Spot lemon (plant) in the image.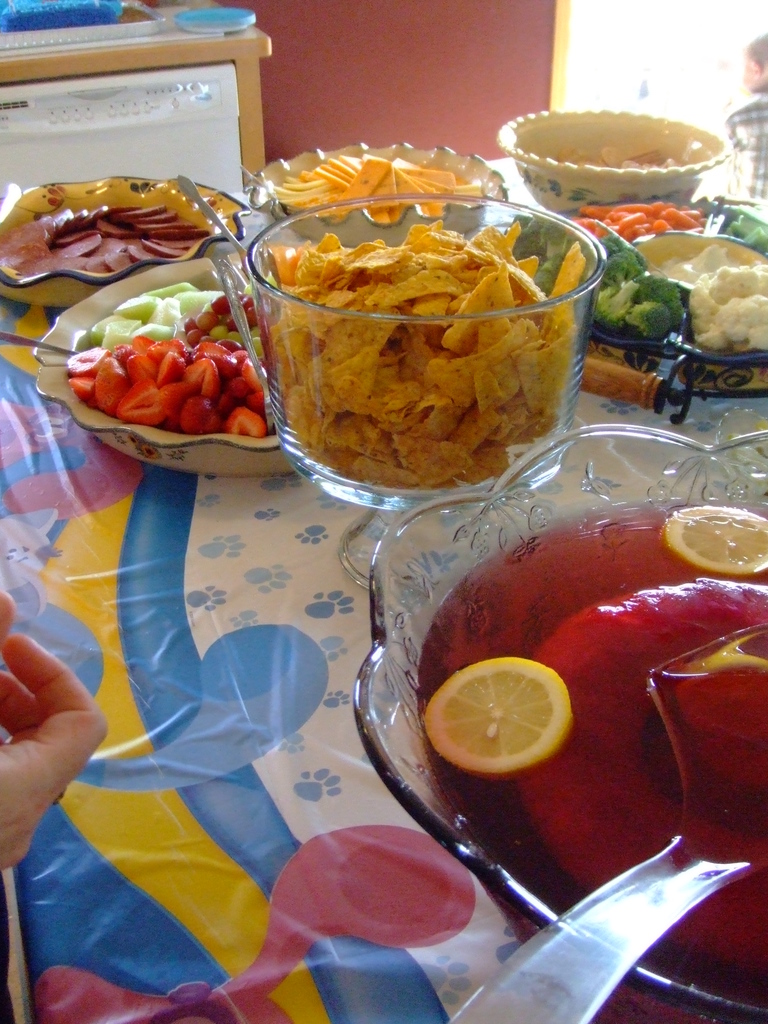
lemon (plant) found at BBox(419, 657, 577, 776).
